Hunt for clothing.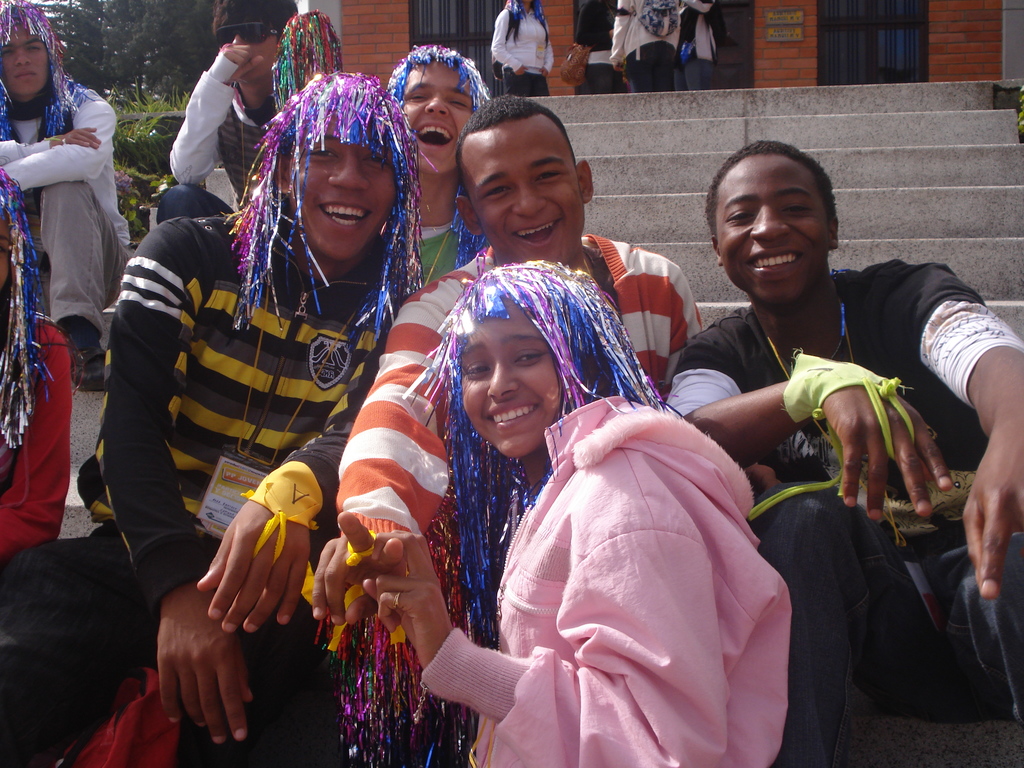
Hunted down at BBox(491, 4, 554, 95).
